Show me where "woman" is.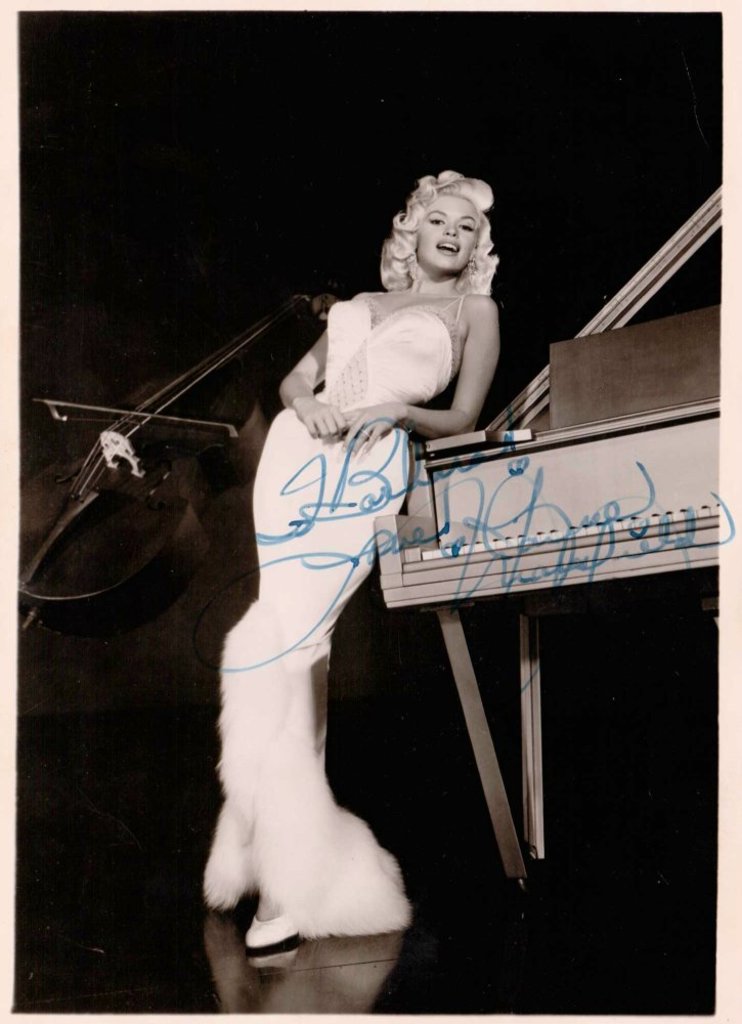
"woman" is at 181, 115, 494, 967.
